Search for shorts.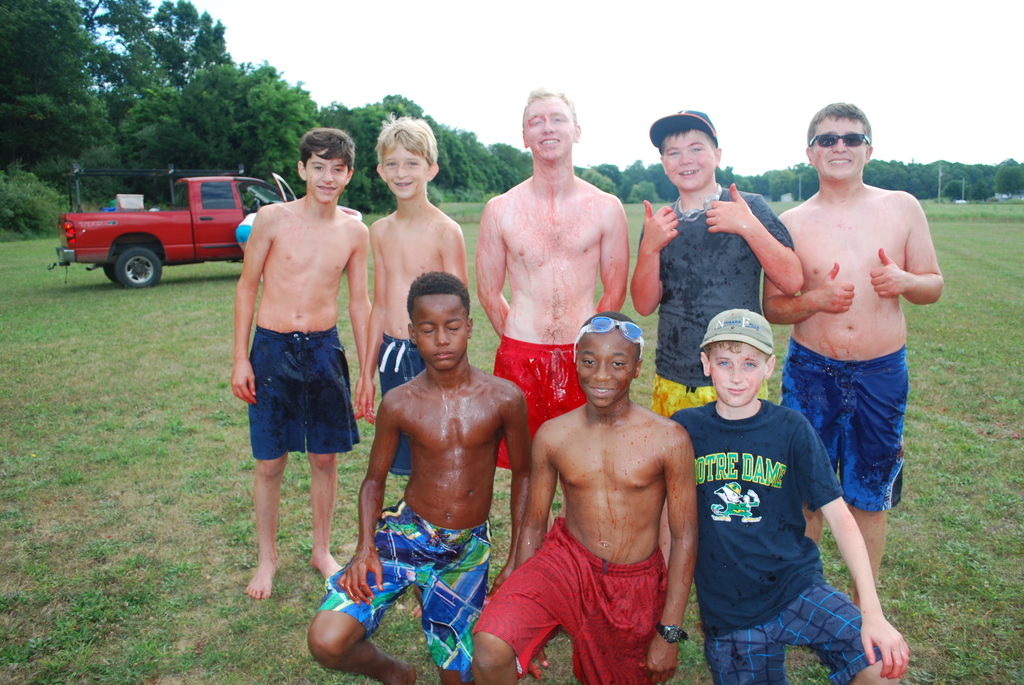
Found at x1=781 y1=340 x2=908 y2=510.
